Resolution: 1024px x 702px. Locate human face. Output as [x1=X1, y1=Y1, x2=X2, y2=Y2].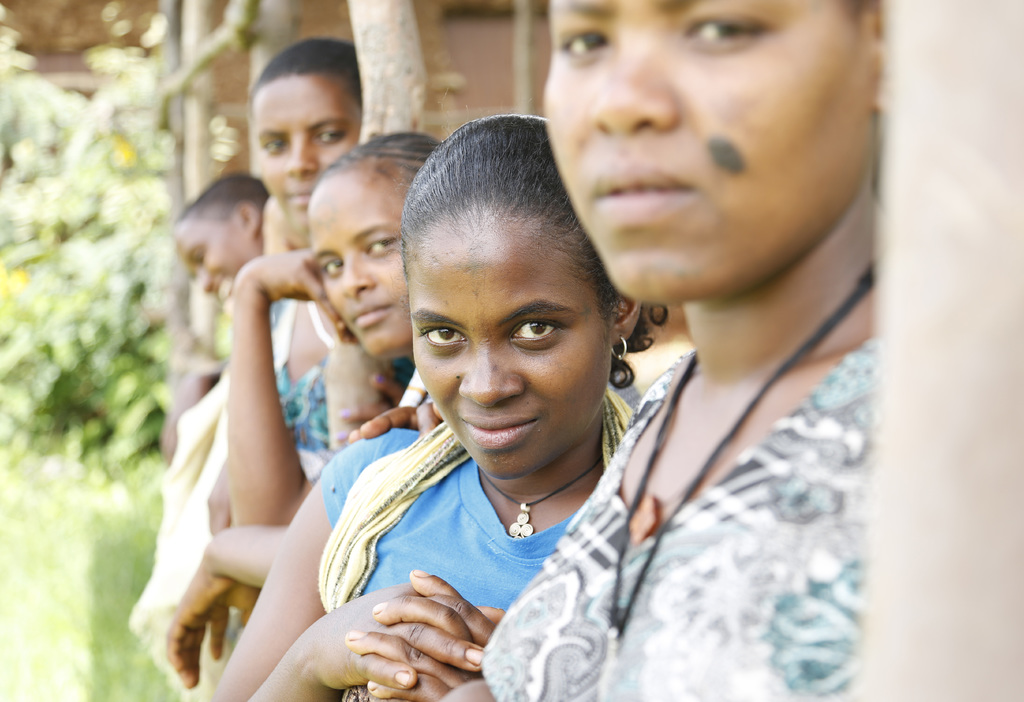
[x1=171, y1=220, x2=256, y2=298].
